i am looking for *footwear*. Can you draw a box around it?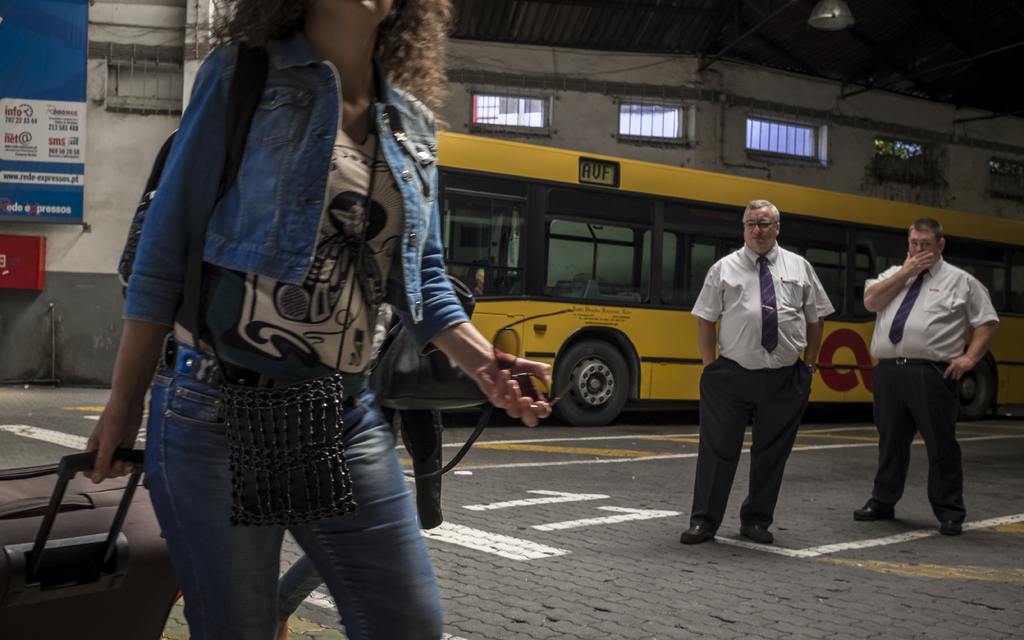
Sure, the bounding box is (left=680, top=524, right=712, bottom=545).
